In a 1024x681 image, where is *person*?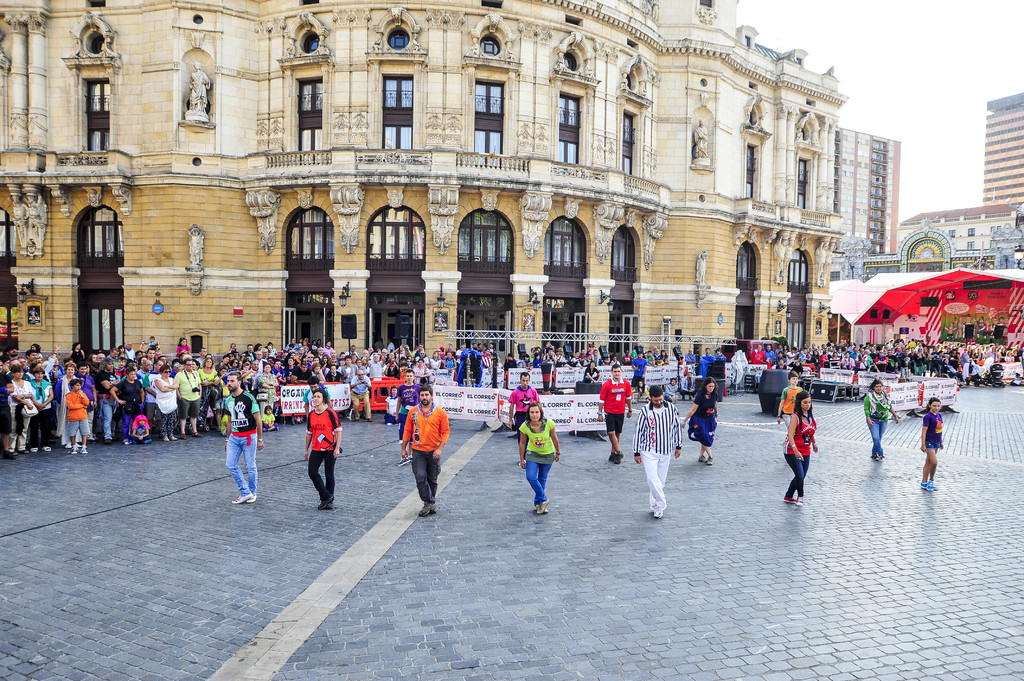
(863, 377, 902, 461).
